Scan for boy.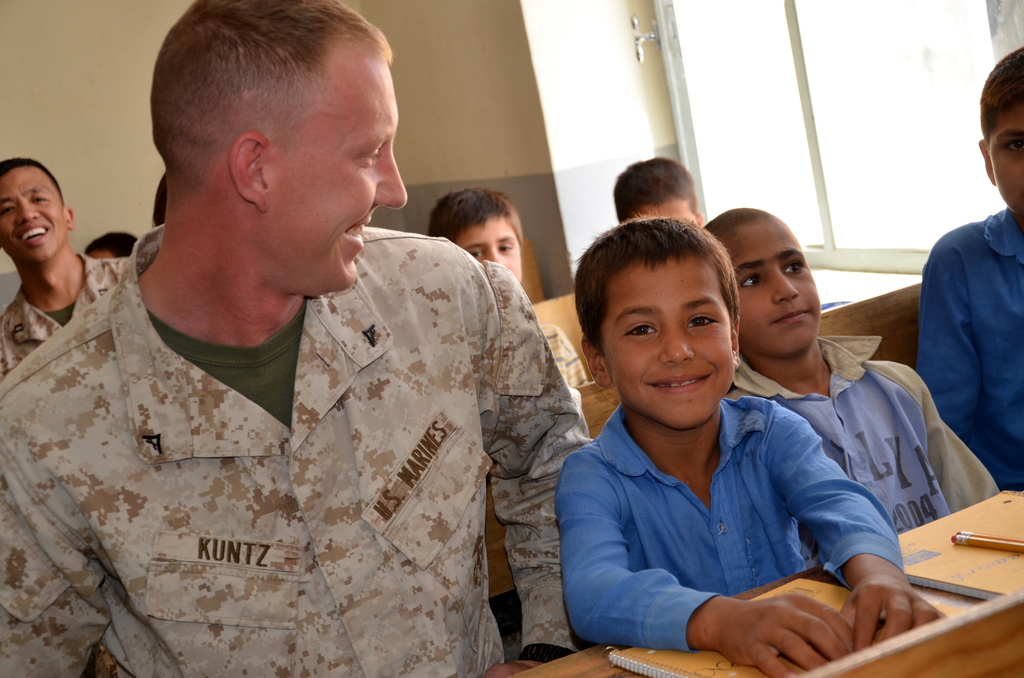
Scan result: 703:207:999:535.
